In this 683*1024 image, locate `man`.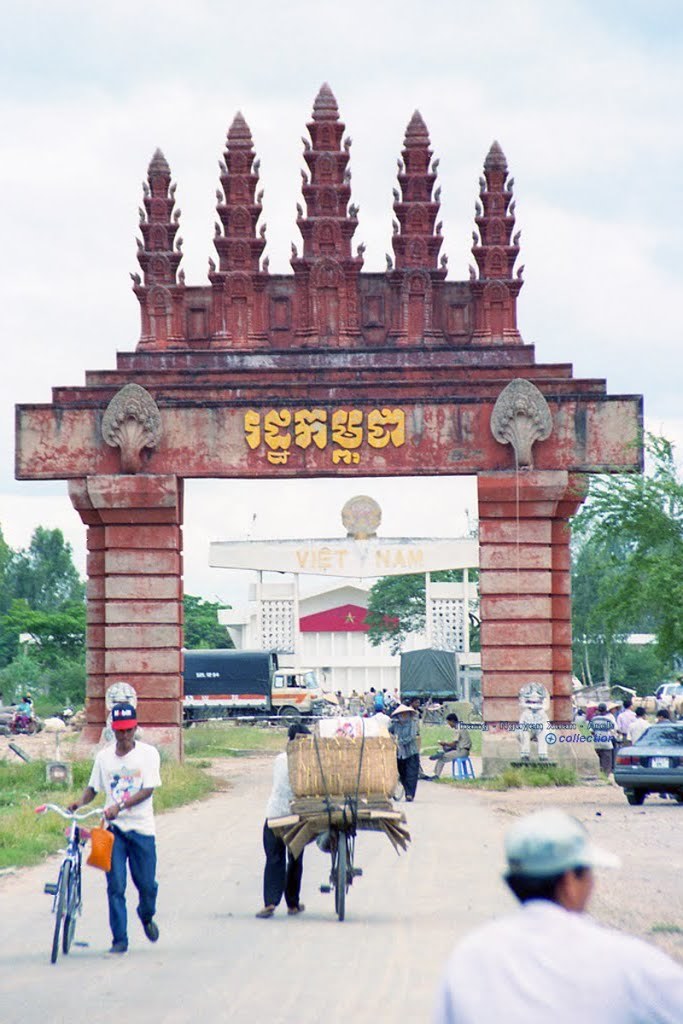
Bounding box: BBox(428, 833, 675, 1017).
